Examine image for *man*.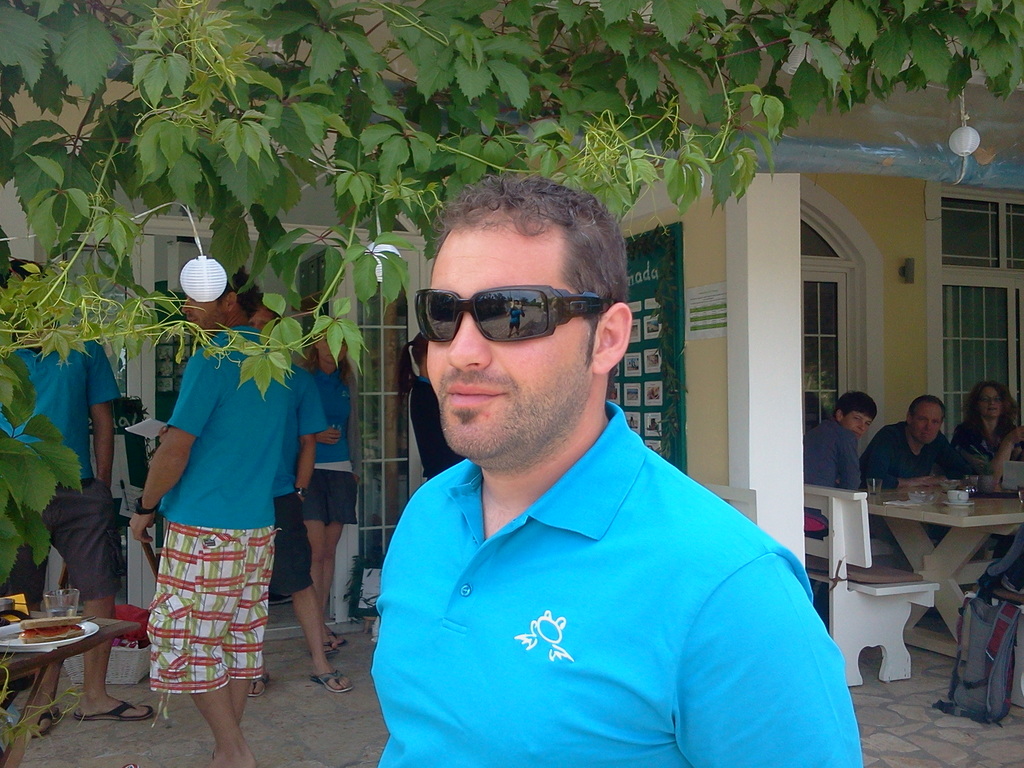
Examination result: crop(0, 258, 148, 719).
